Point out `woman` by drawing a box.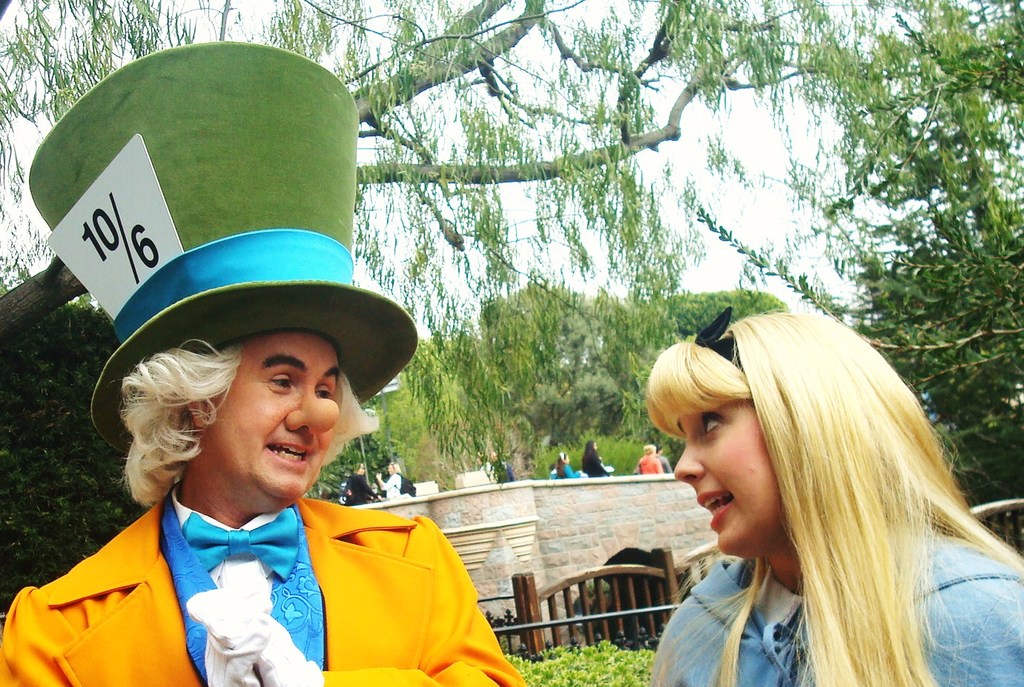
bbox(380, 464, 412, 503).
